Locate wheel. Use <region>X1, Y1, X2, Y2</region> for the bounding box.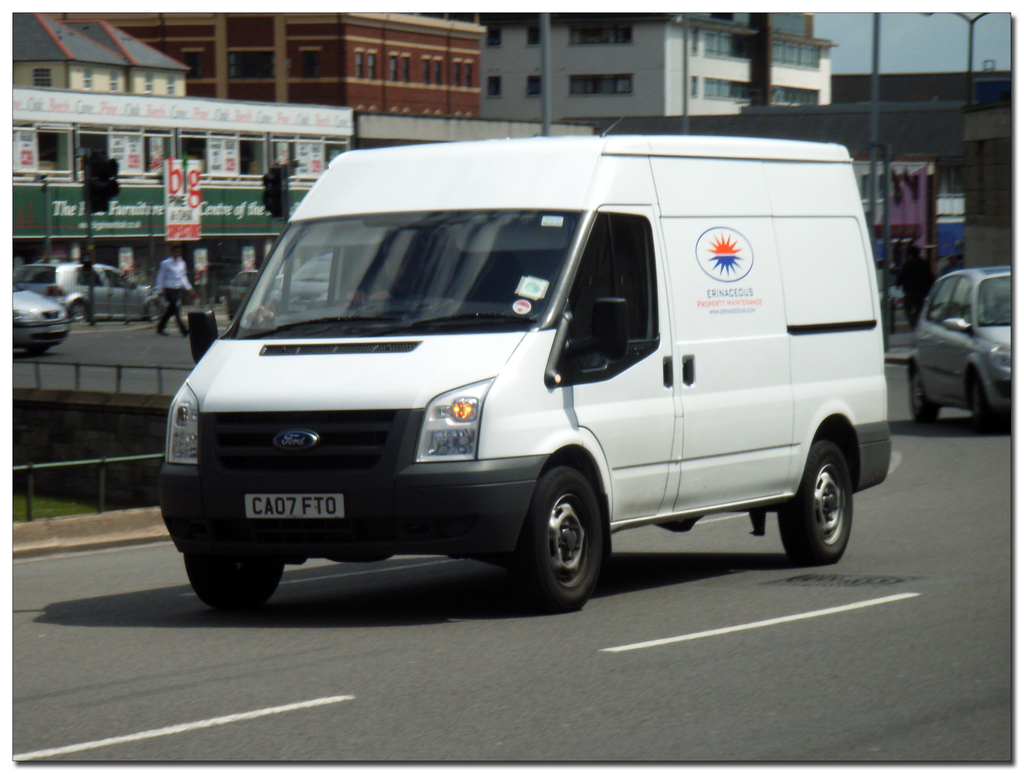
<region>904, 375, 942, 426</region>.
